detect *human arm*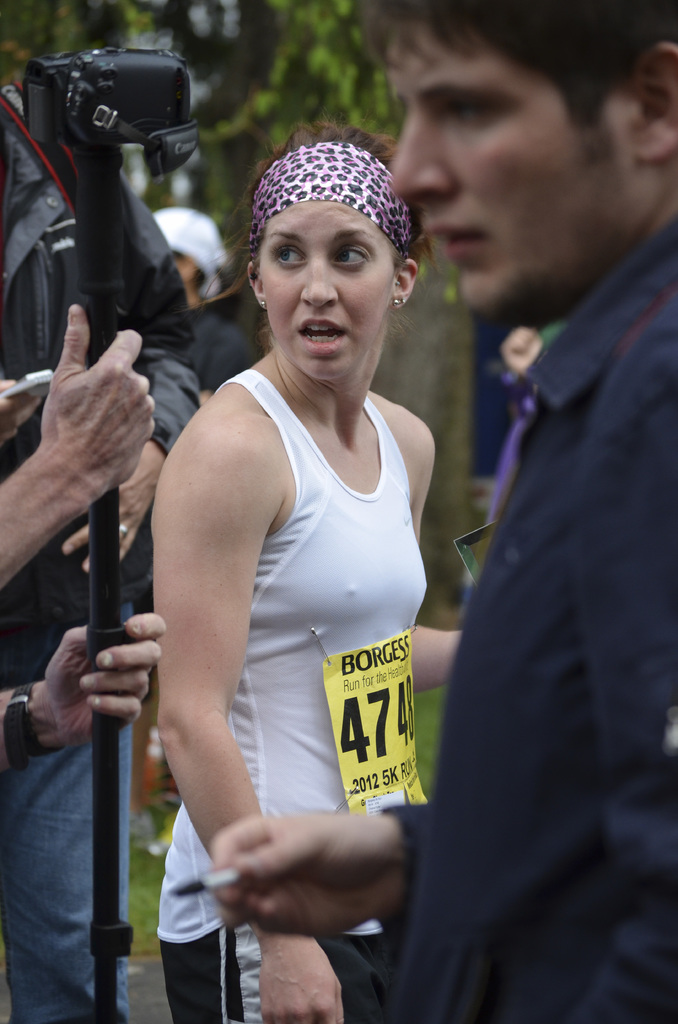
213 802 430 954
